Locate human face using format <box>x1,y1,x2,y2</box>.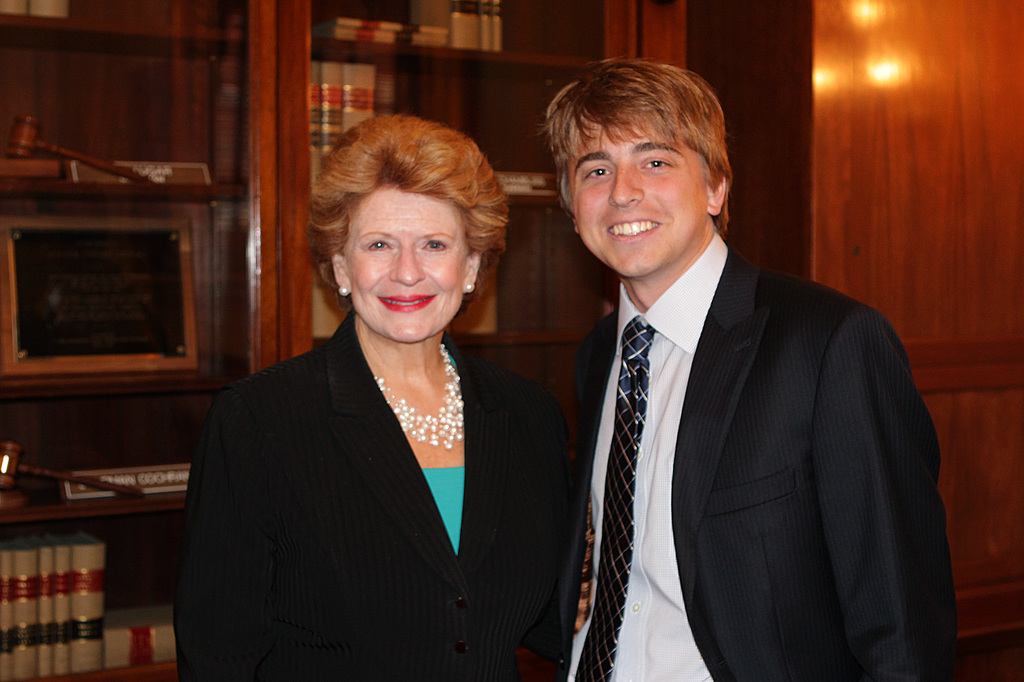
<box>340,183,470,346</box>.
